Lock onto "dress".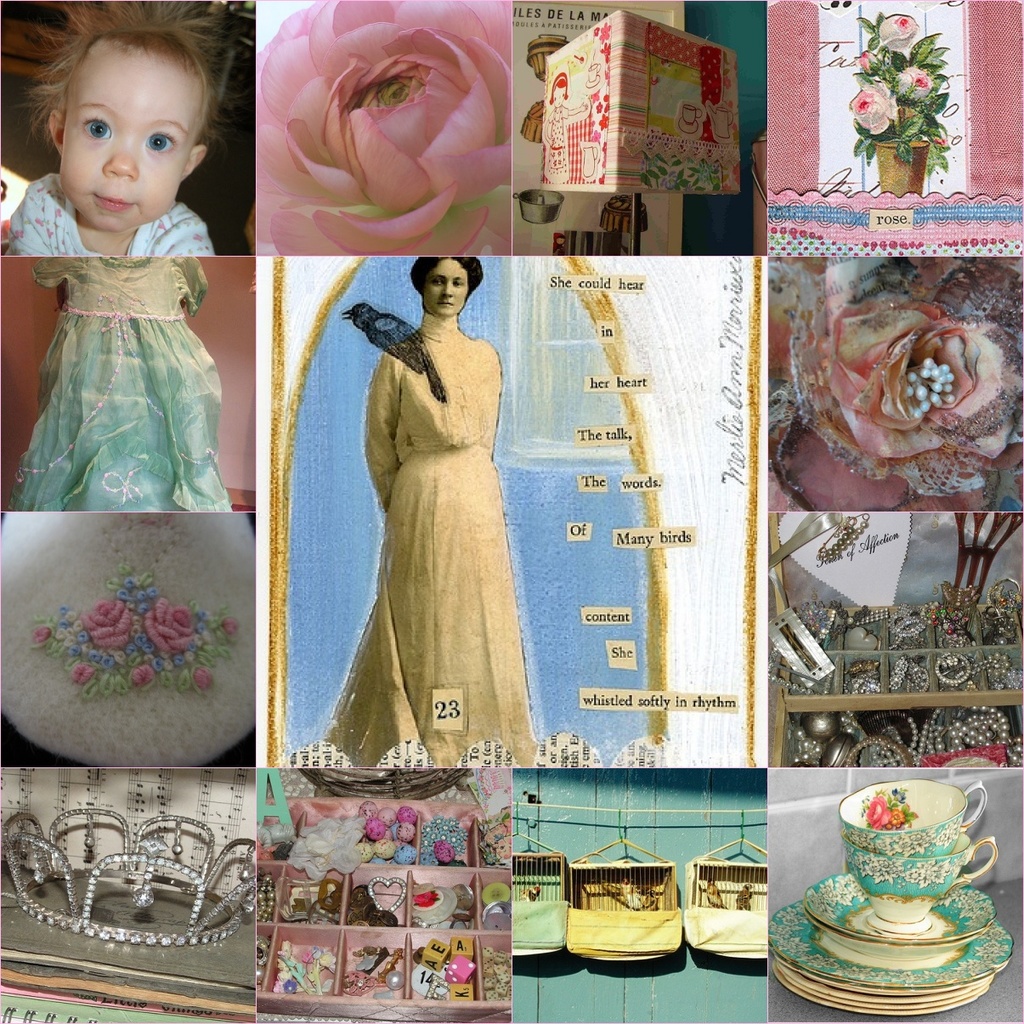
Locked: (left=320, top=316, right=537, bottom=772).
